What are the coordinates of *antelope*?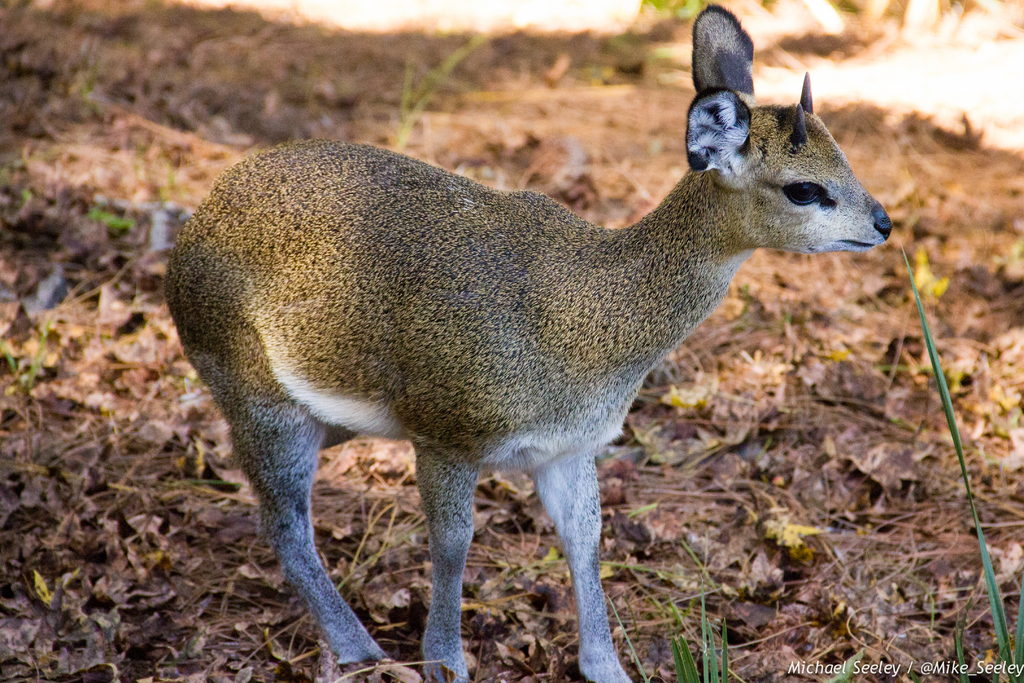
select_region(162, 6, 893, 682).
